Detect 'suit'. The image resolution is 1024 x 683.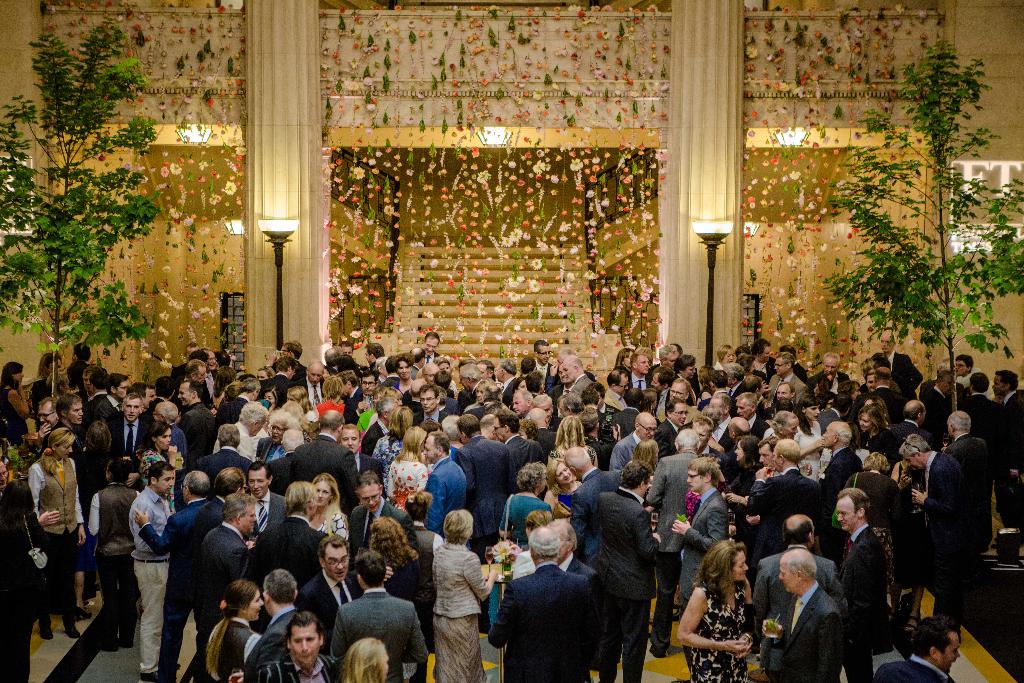
410 365 421 378.
